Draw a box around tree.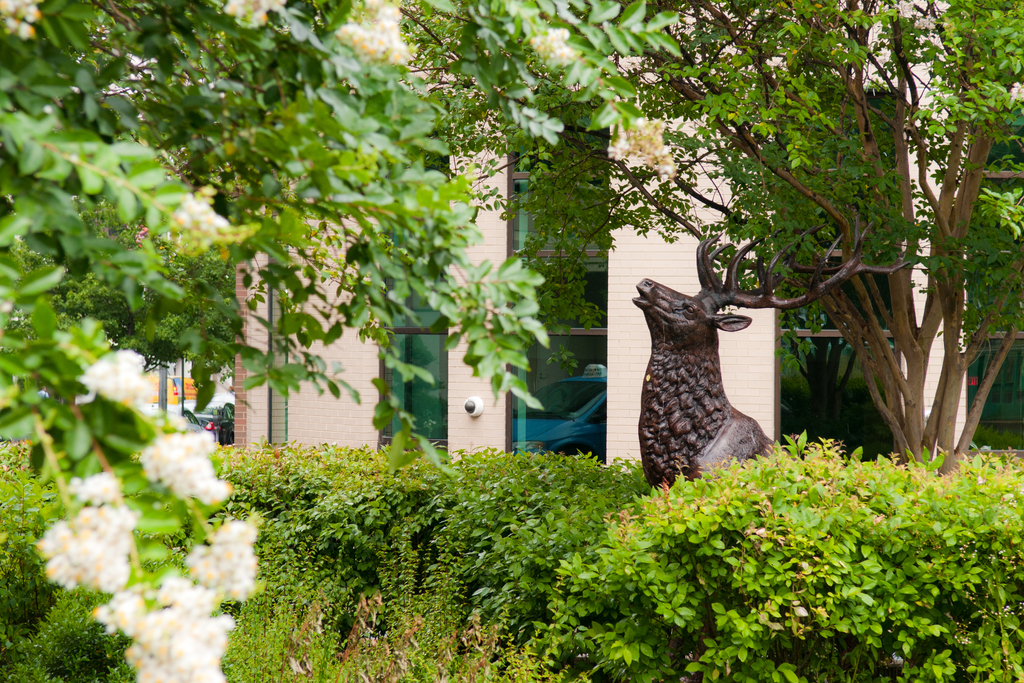
{"left": 381, "top": 0, "right": 1023, "bottom": 468}.
